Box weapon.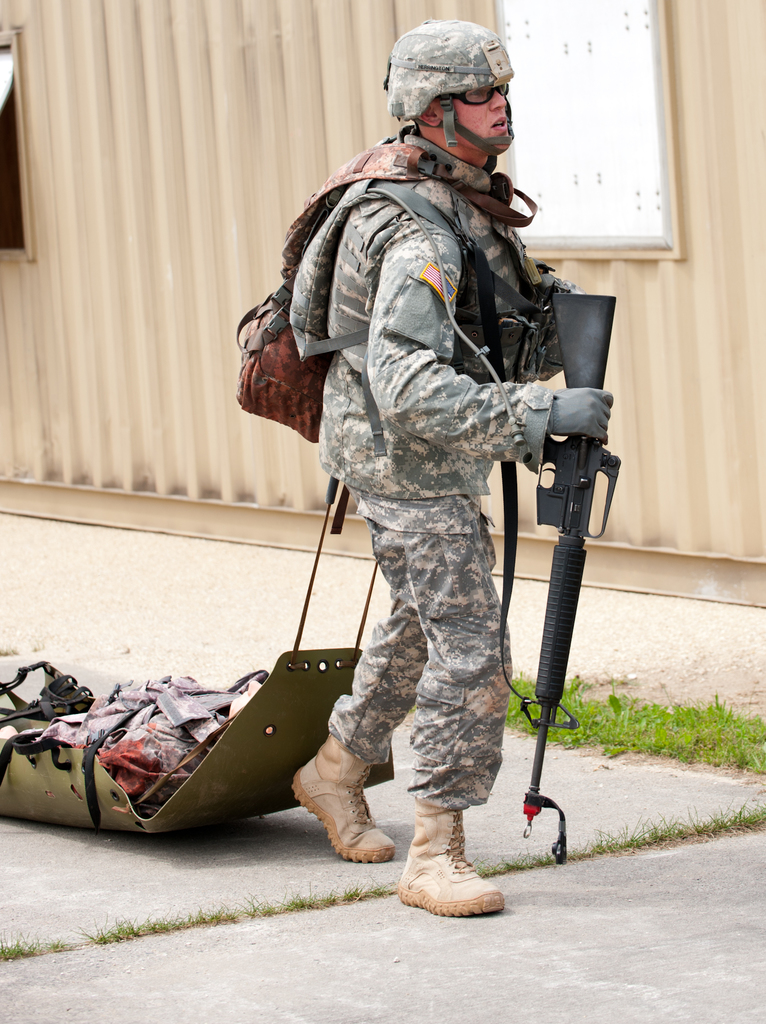
crop(462, 279, 626, 876).
